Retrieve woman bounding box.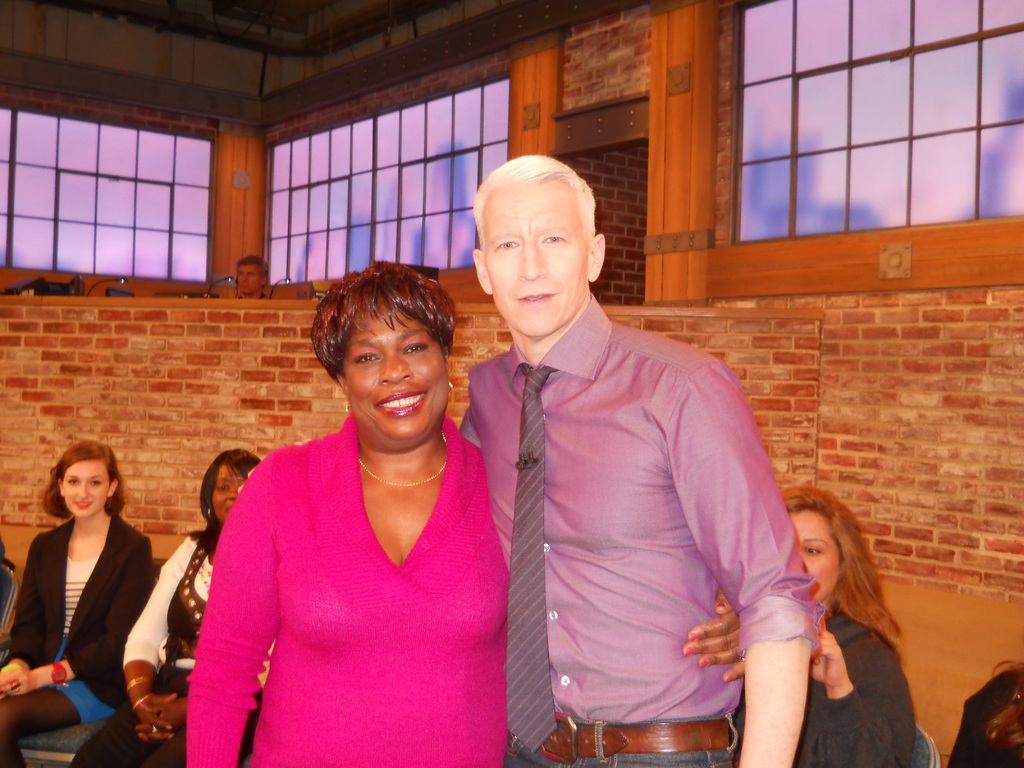
Bounding box: box(184, 258, 751, 767).
